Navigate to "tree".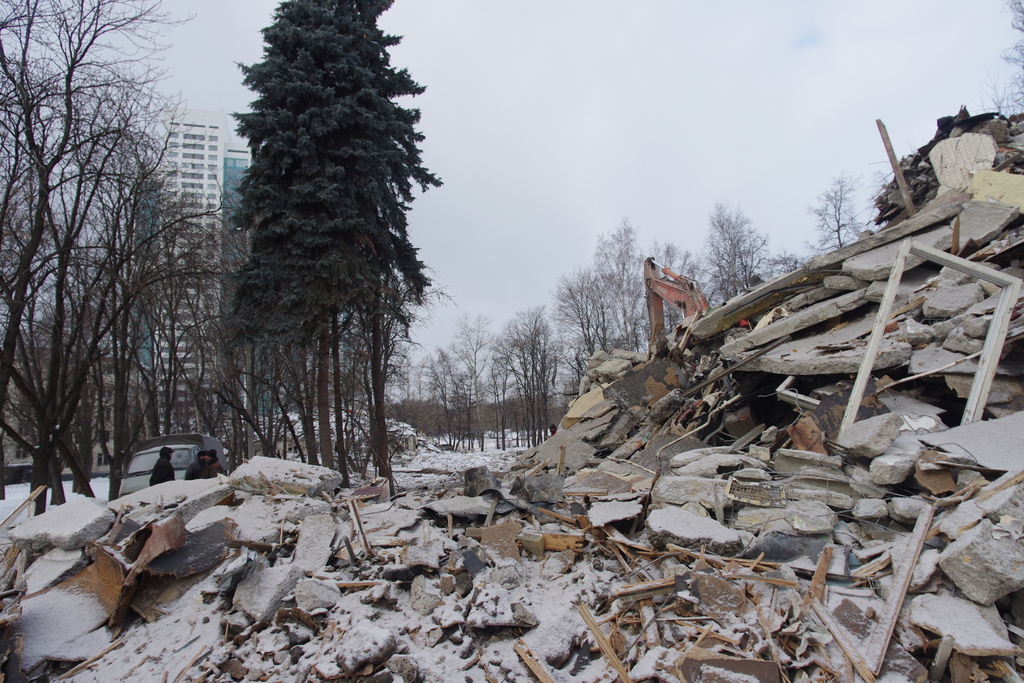
Navigation target: Rect(704, 193, 754, 301).
